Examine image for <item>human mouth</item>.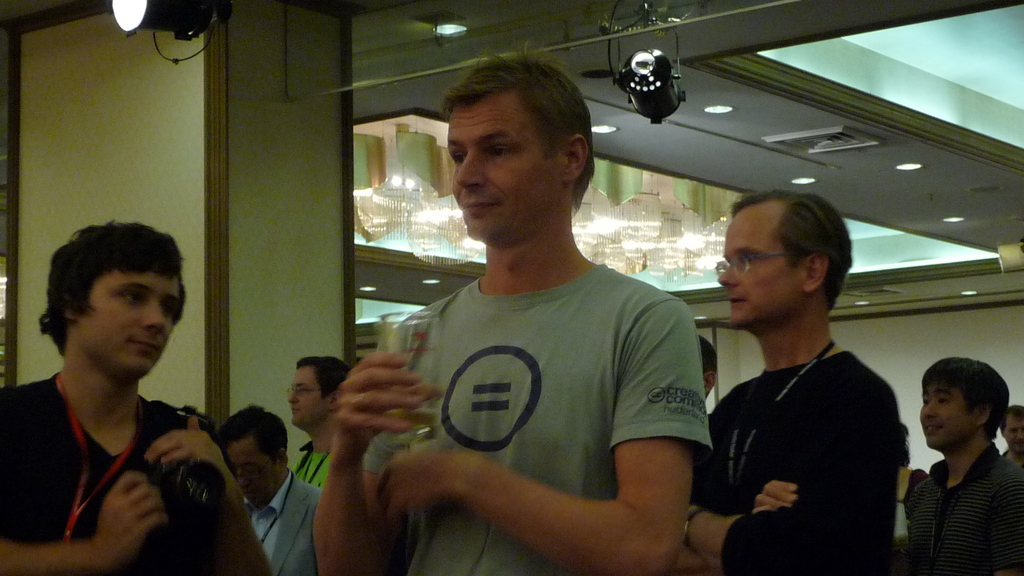
Examination result: x1=731, y1=287, x2=751, y2=307.
